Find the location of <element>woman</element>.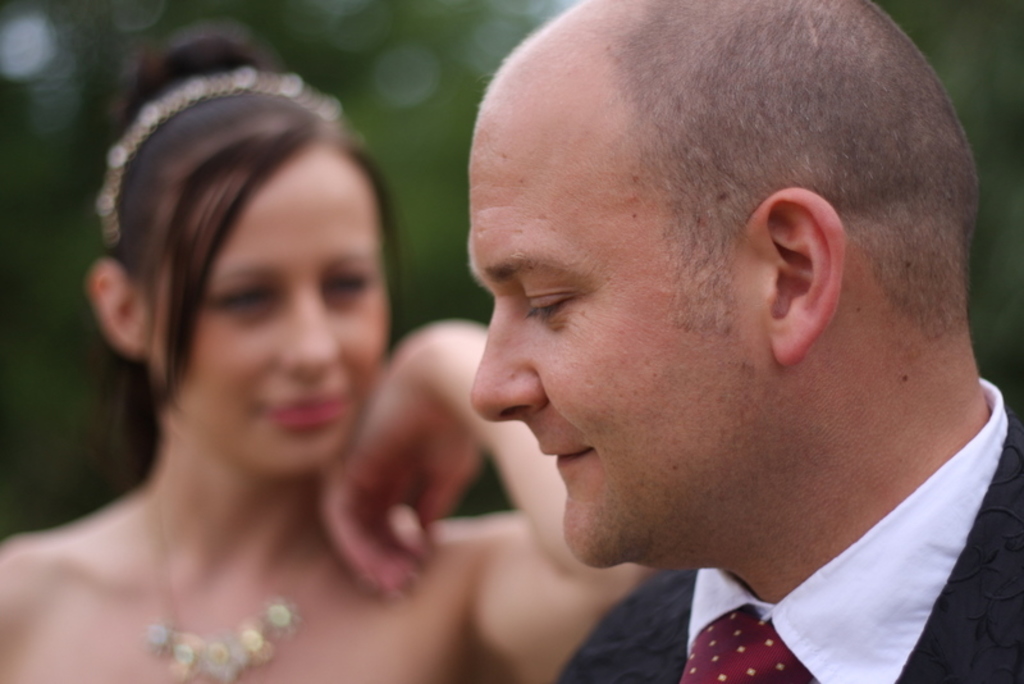
Location: pyautogui.locateOnScreen(9, 27, 497, 676).
